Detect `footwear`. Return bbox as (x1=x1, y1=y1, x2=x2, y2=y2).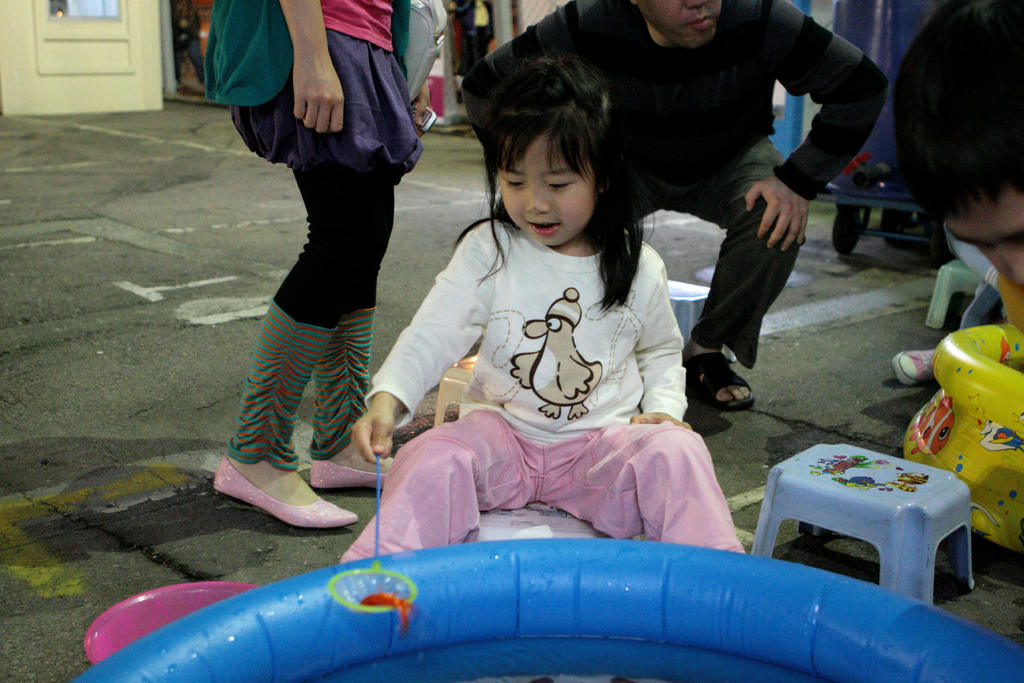
(x1=310, y1=447, x2=400, y2=490).
